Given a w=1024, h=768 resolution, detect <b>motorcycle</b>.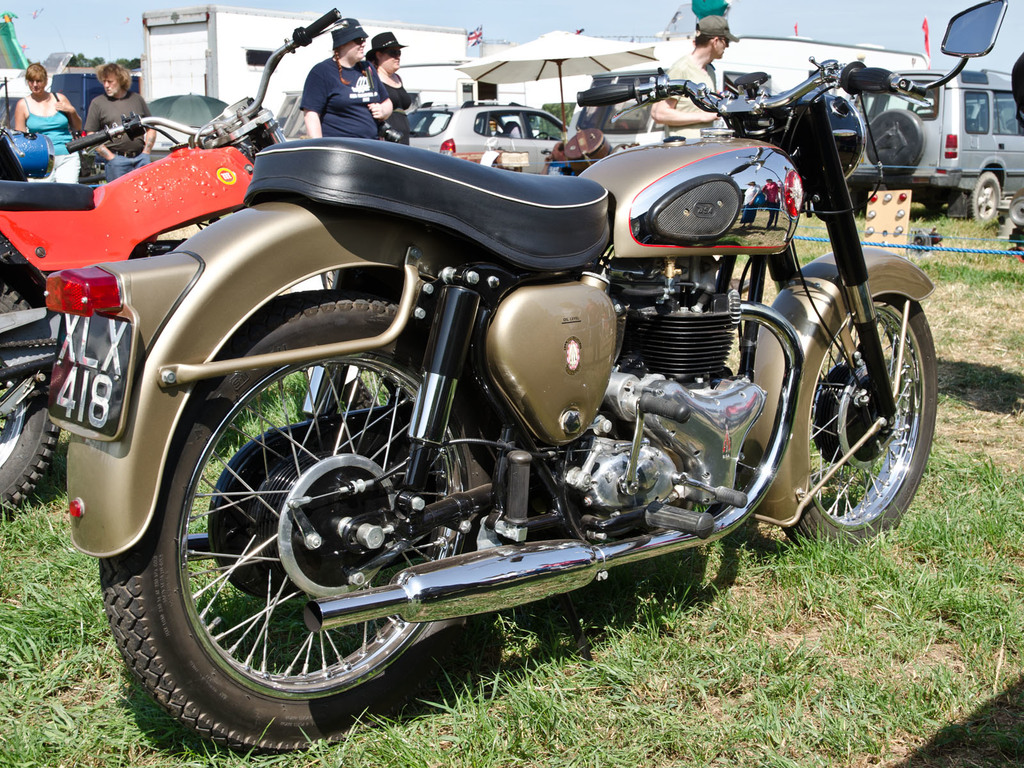
{"x1": 46, "y1": 1, "x2": 1009, "y2": 749}.
